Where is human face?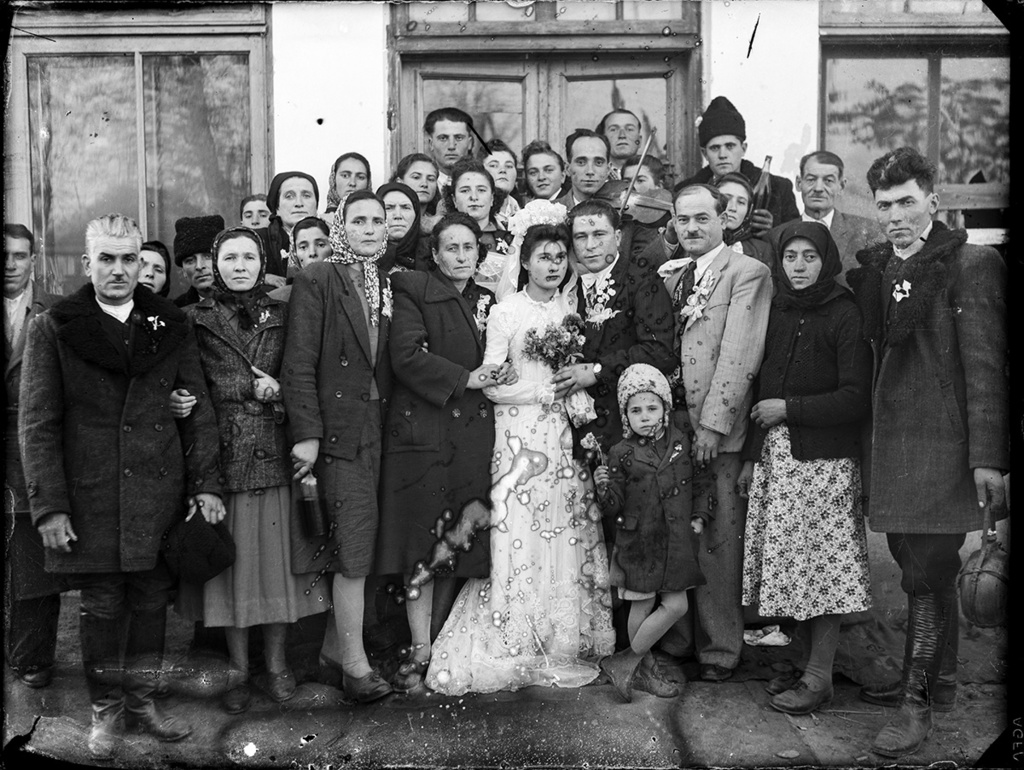
[532, 240, 570, 285].
